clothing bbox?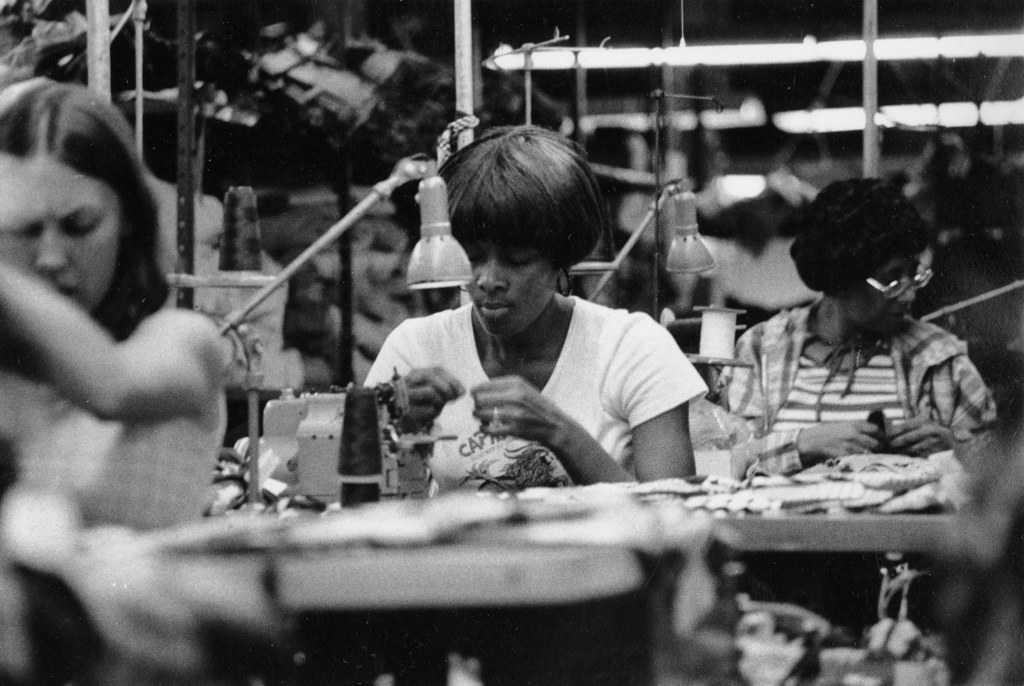
[x1=719, y1=301, x2=990, y2=479]
